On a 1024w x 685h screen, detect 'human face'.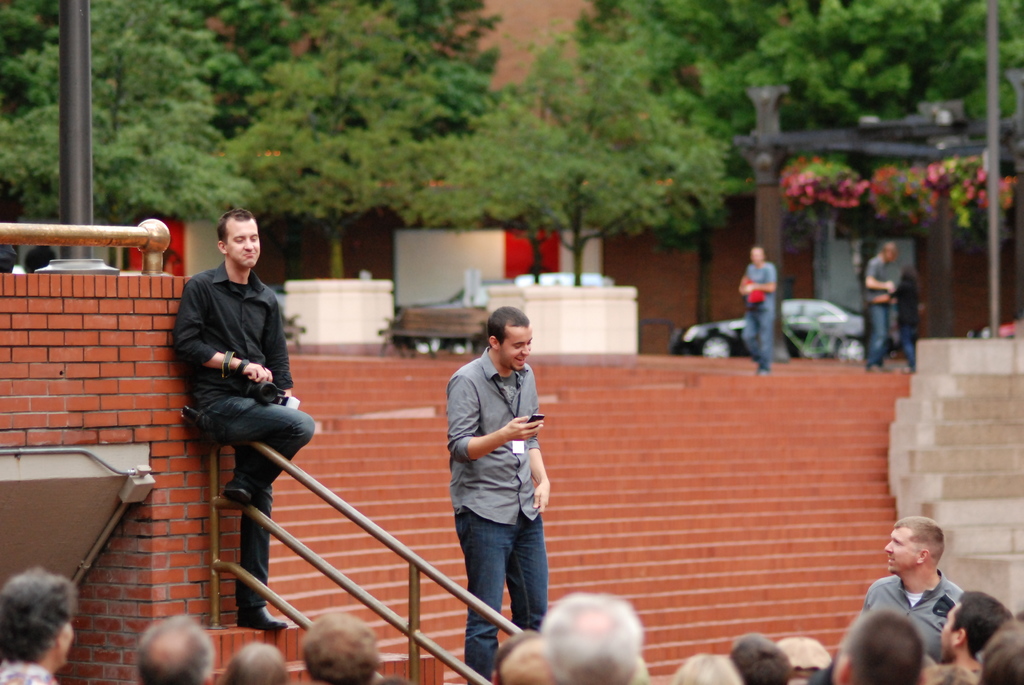
[883,530,919,572].
